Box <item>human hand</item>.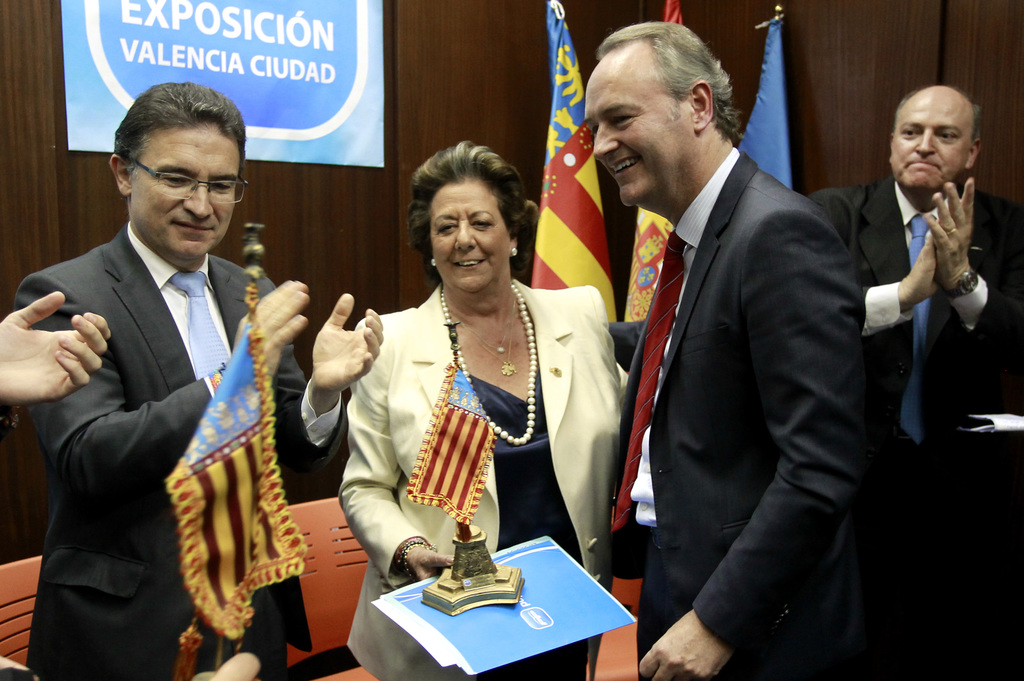
bbox=(905, 218, 940, 303).
